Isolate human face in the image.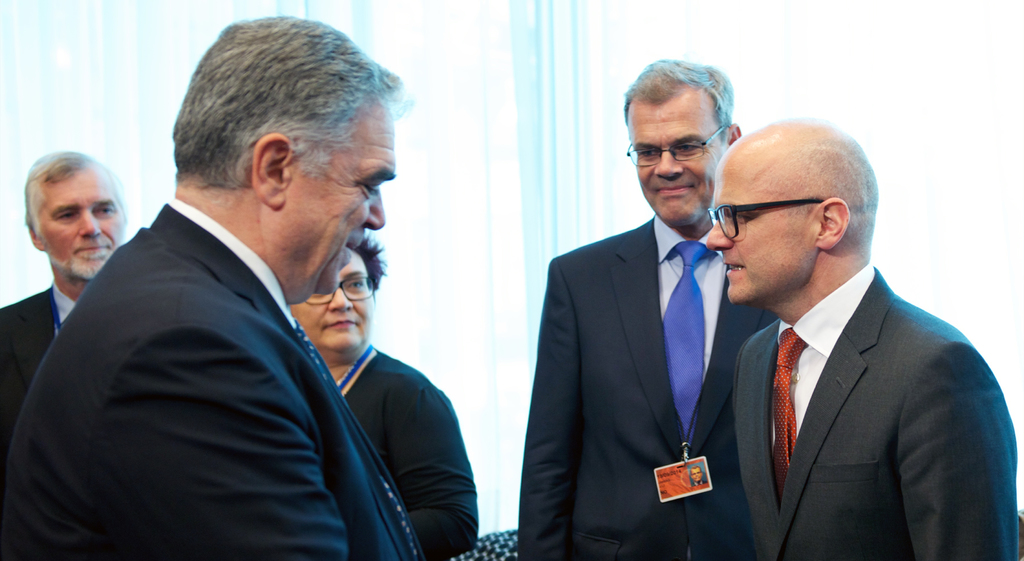
Isolated region: box(294, 247, 374, 355).
